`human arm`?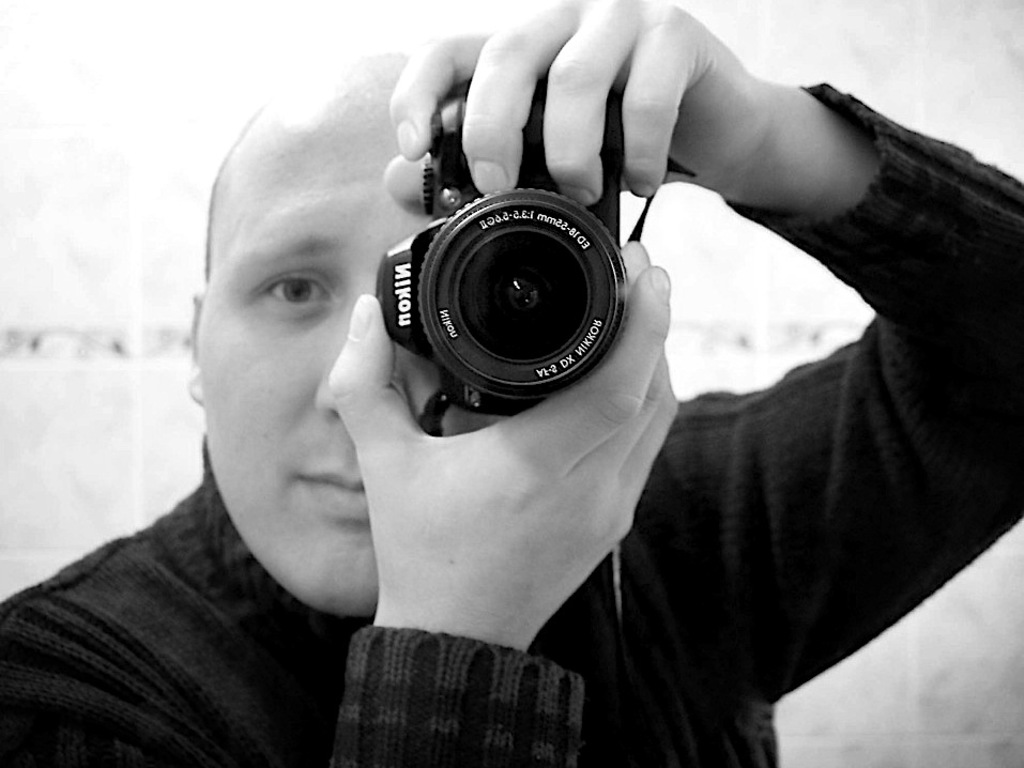
bbox=(318, 241, 678, 765)
